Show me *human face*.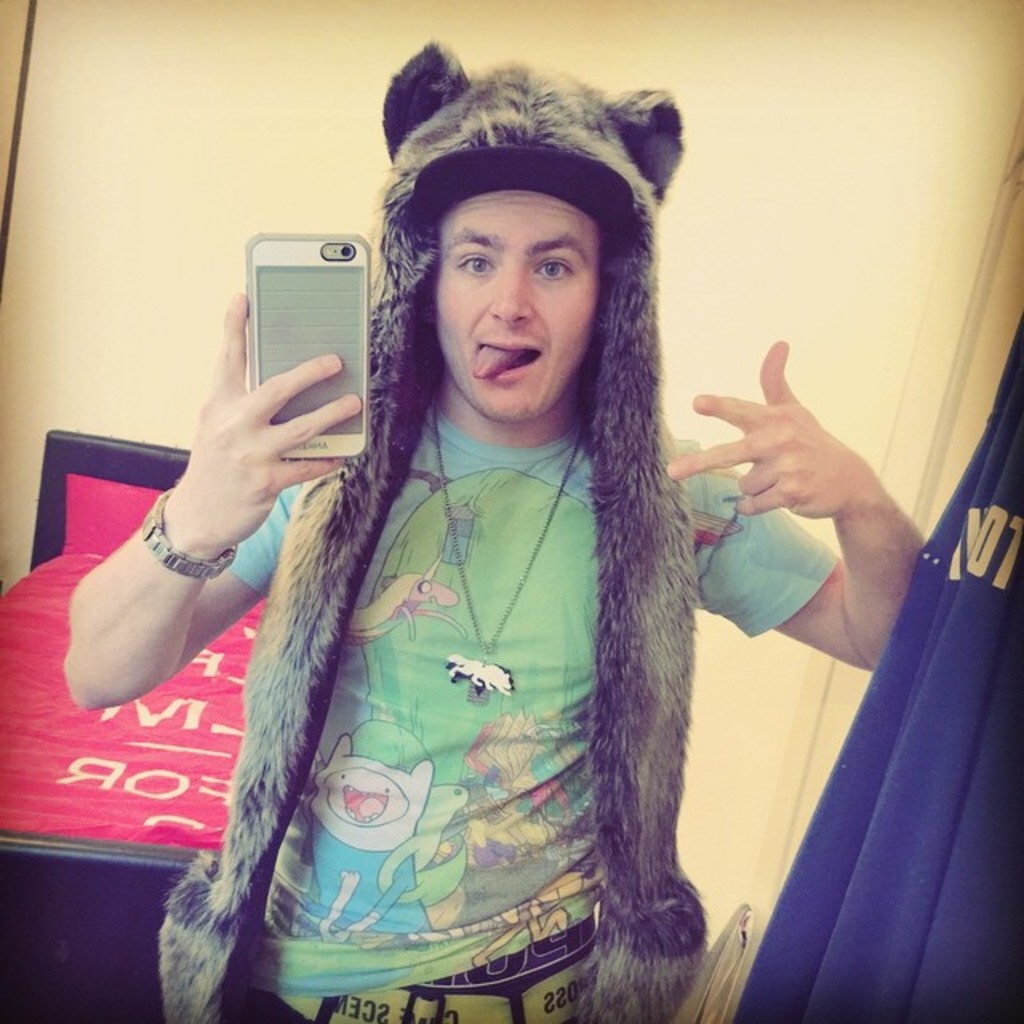
*human face* is here: bbox(434, 195, 610, 422).
